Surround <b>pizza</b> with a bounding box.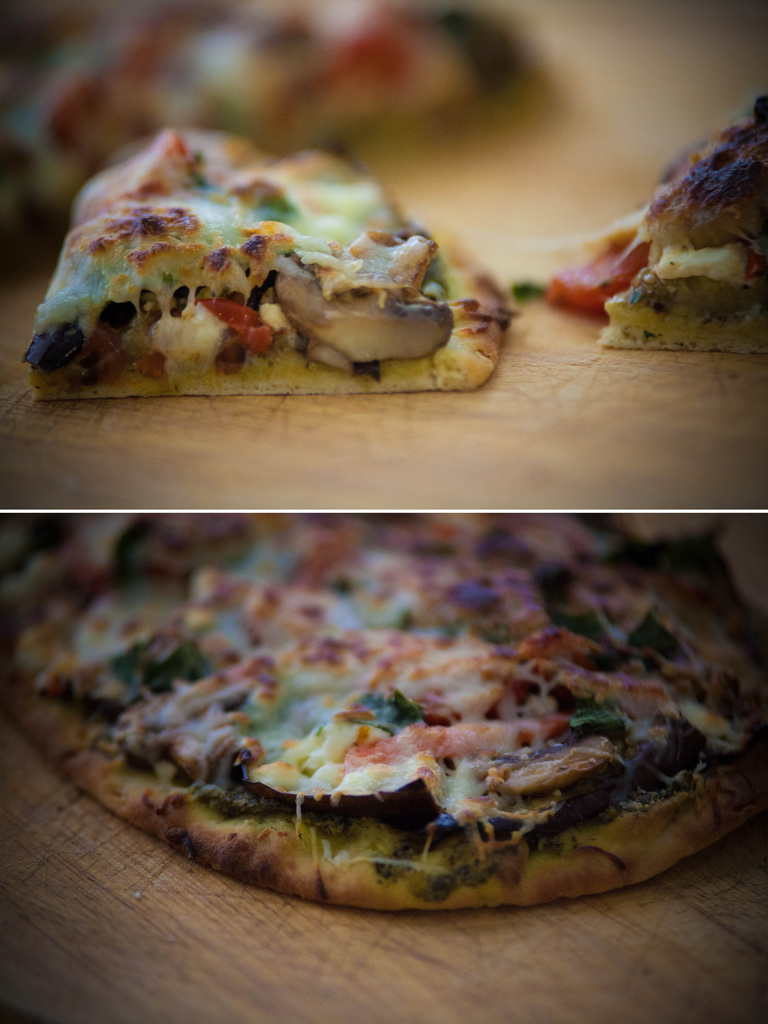
[0, 555, 767, 916].
